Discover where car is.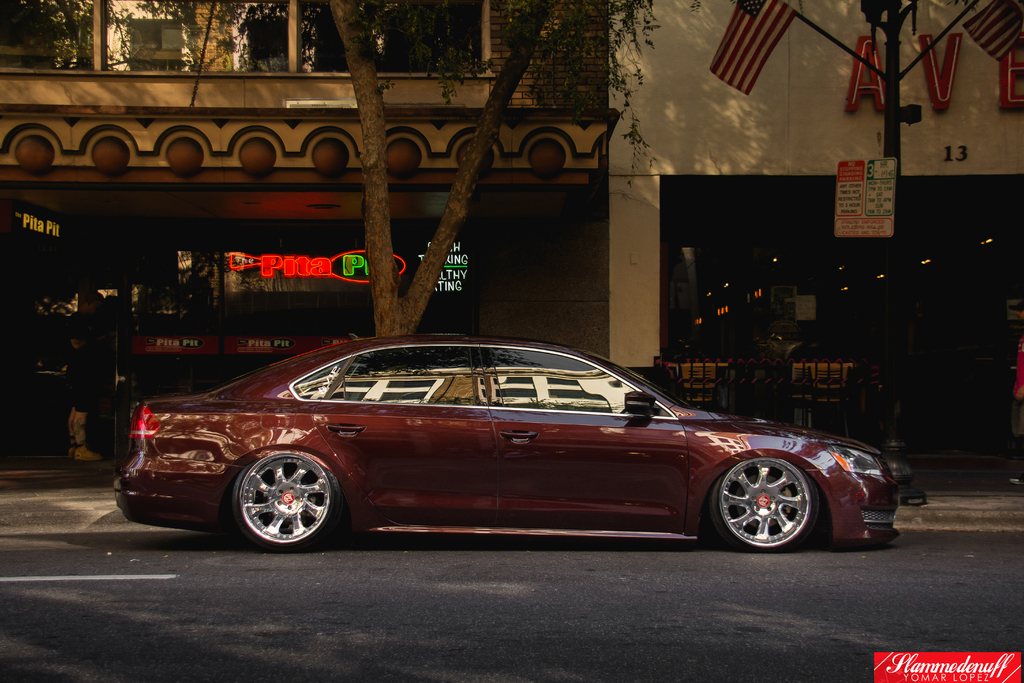
Discovered at 112,339,890,561.
